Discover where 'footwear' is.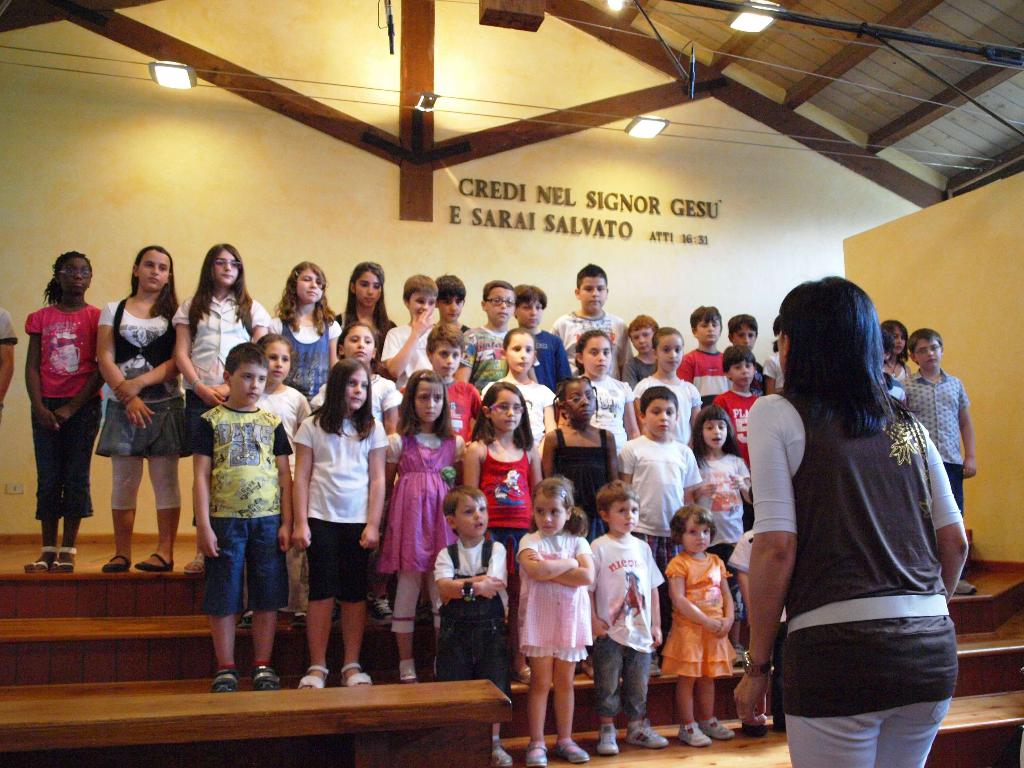
Discovered at x1=673, y1=716, x2=710, y2=746.
